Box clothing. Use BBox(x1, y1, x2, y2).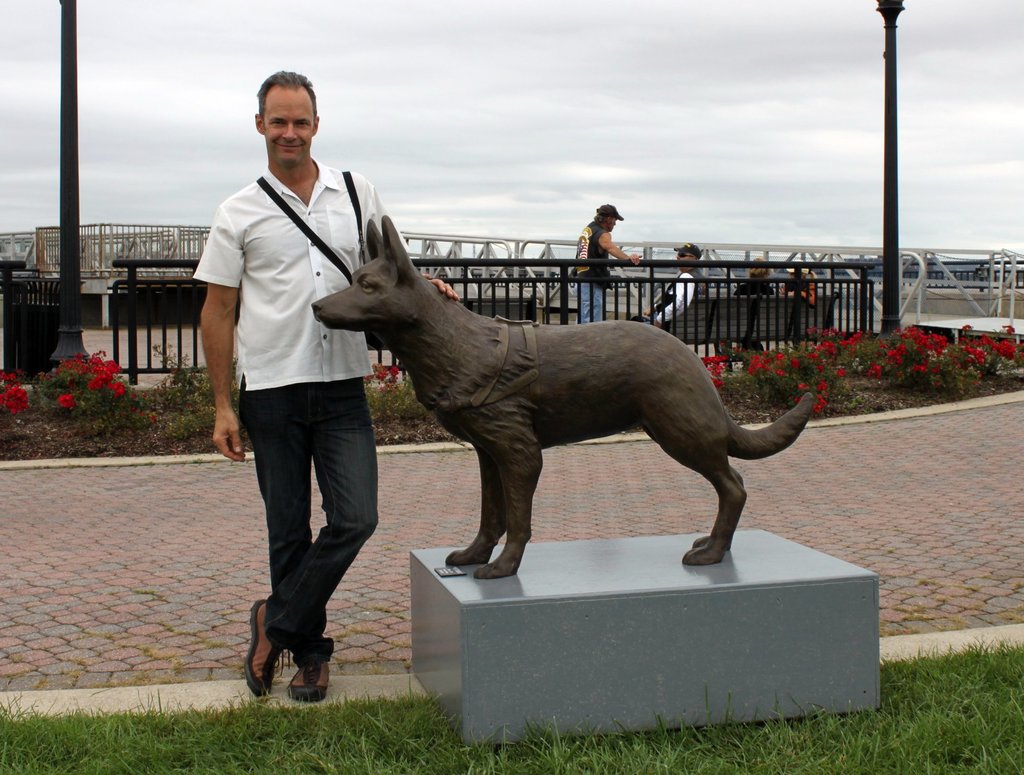
BBox(239, 379, 378, 667).
